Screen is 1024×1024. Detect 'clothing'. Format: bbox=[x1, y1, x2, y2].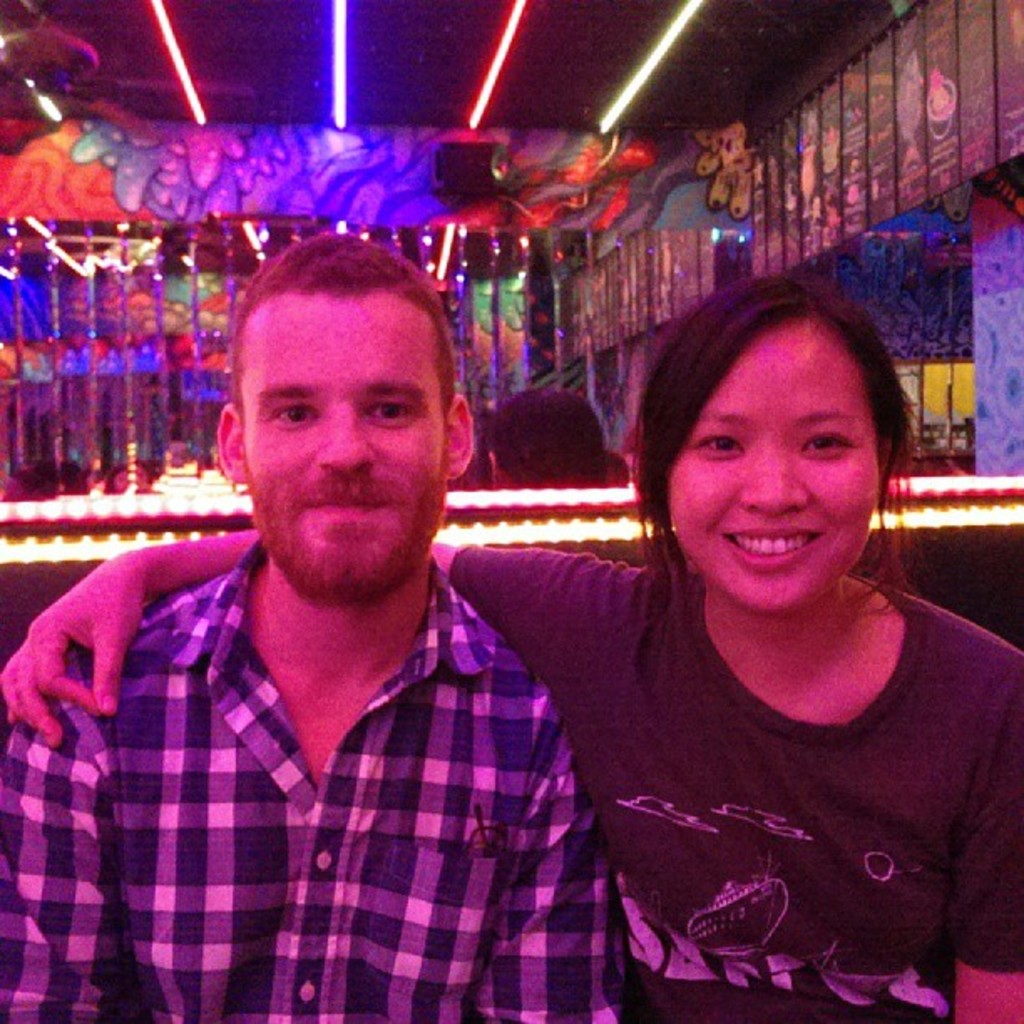
bbox=[425, 559, 1022, 1021].
